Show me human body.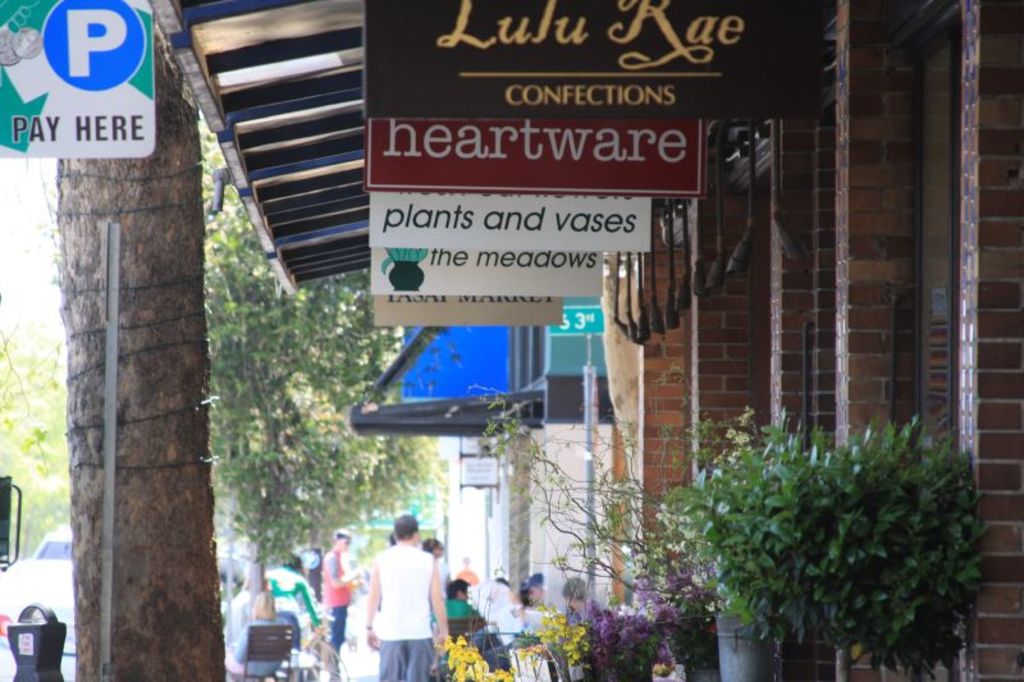
human body is here: Rect(365, 507, 447, 681).
